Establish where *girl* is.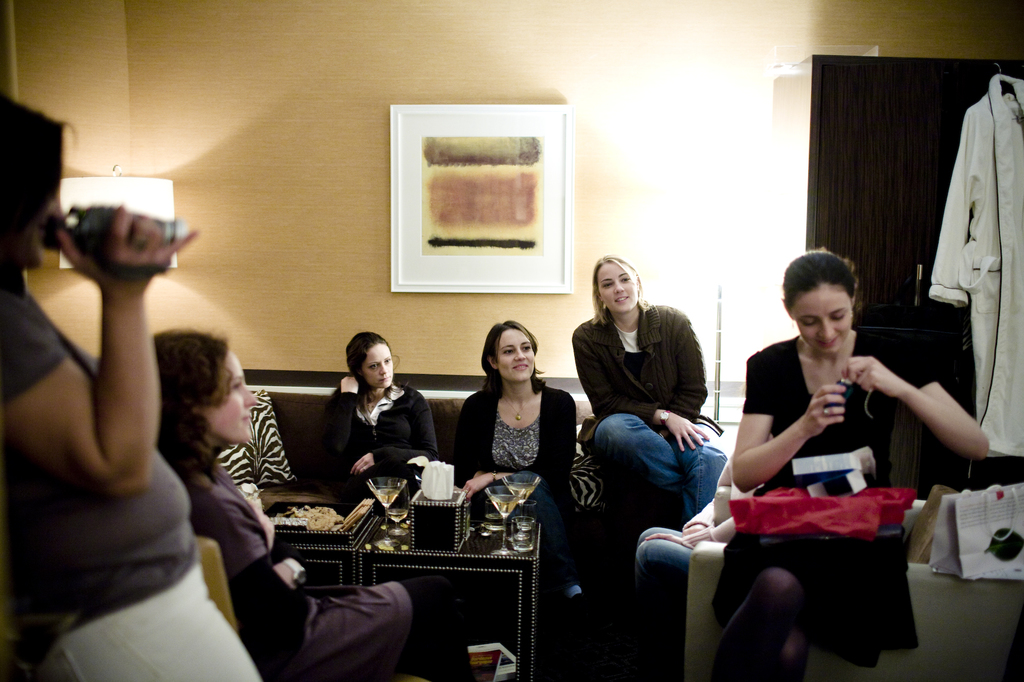
Established at region(443, 313, 588, 605).
